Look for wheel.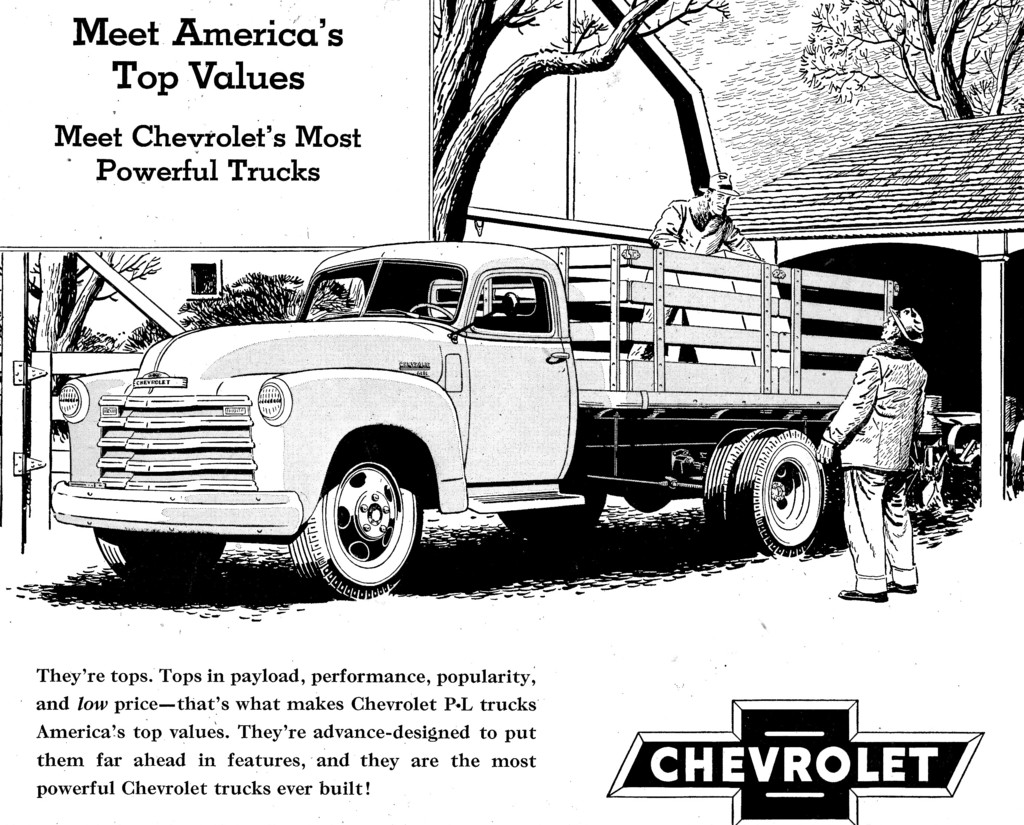
Found: BBox(700, 427, 754, 546).
